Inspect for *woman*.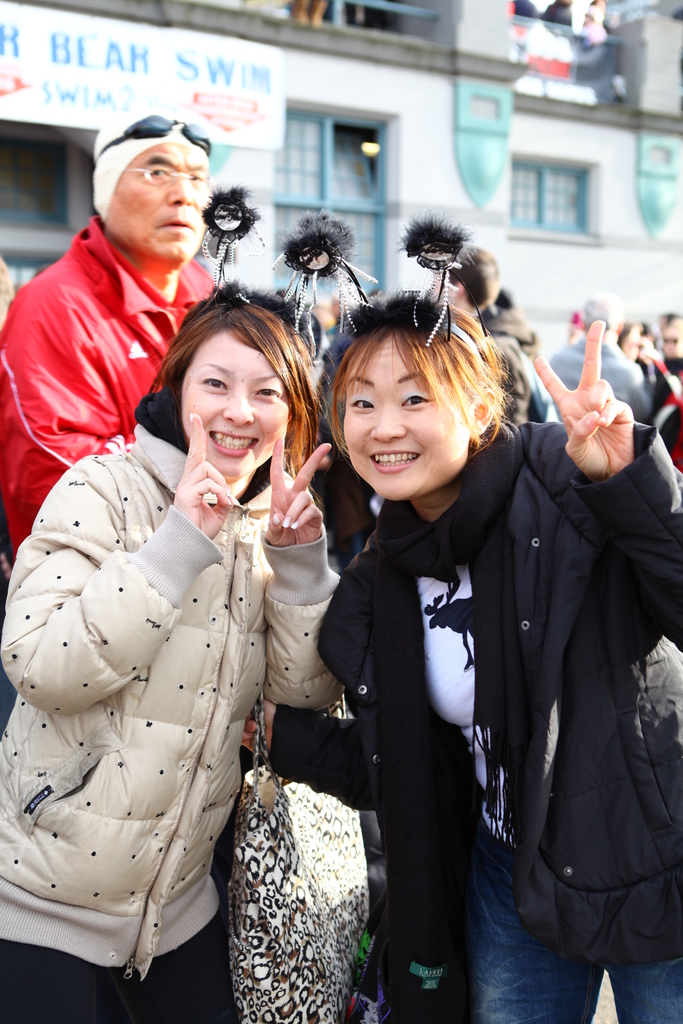
Inspection: (left=243, top=289, right=682, bottom=1023).
